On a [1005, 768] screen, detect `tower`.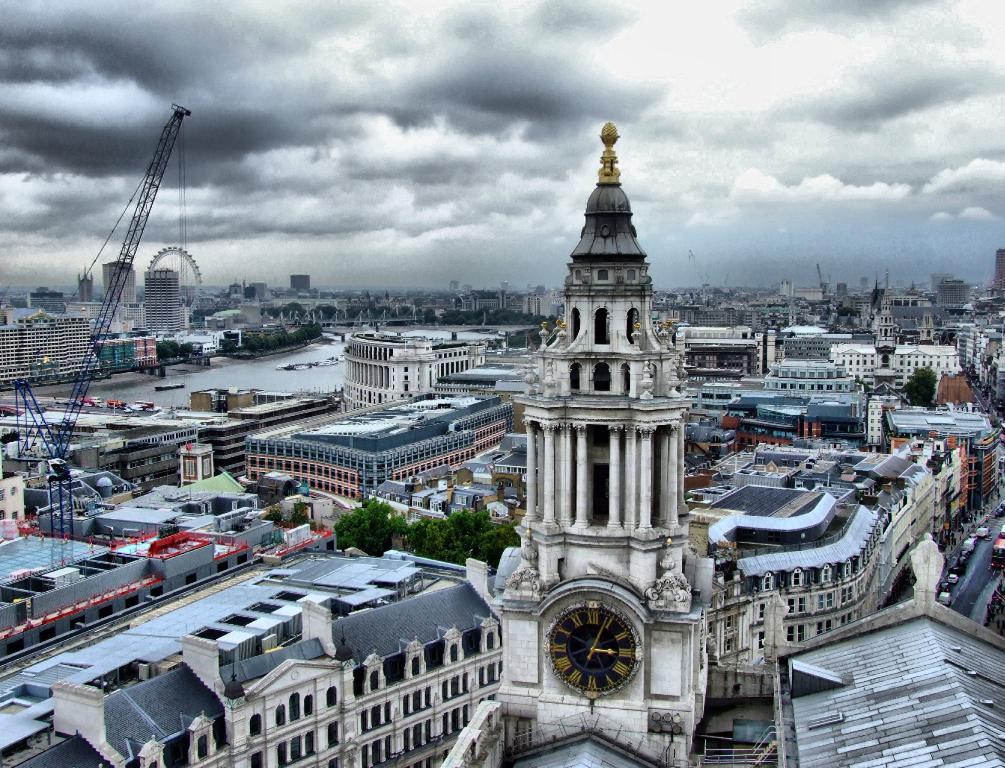
{"left": 186, "top": 436, "right": 227, "bottom": 510}.
